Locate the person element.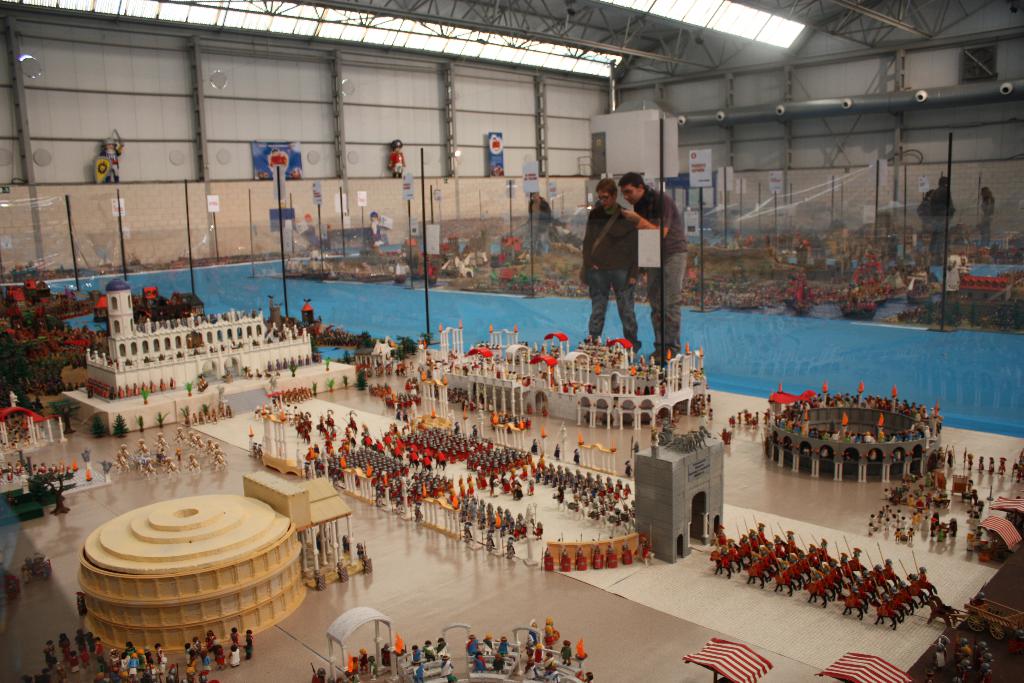
Element bbox: 584, 177, 646, 359.
